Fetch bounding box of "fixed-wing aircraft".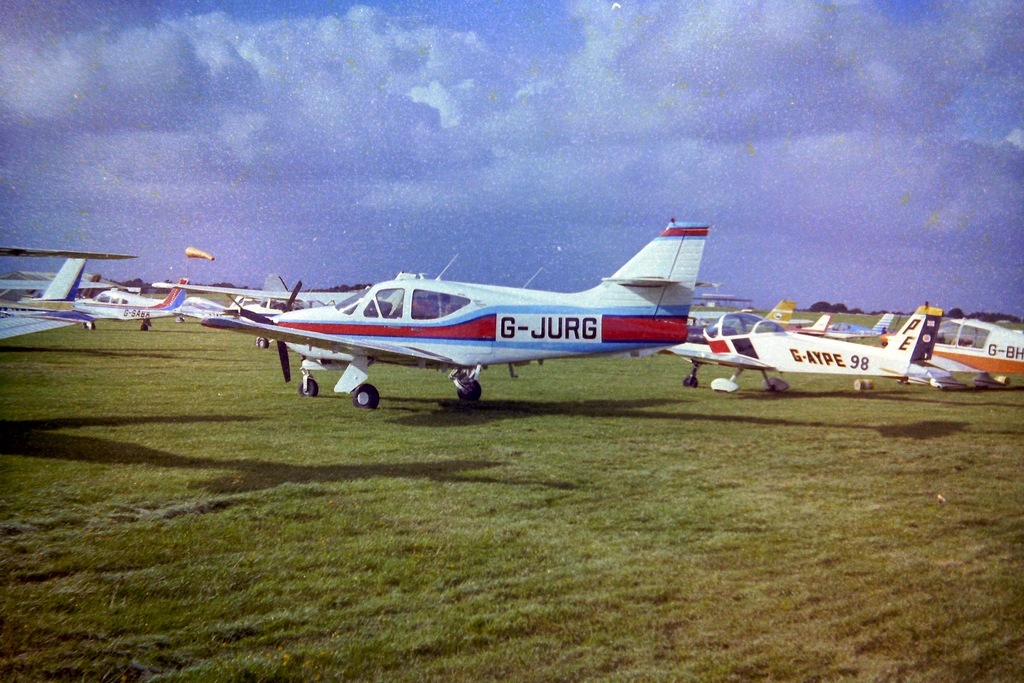
Bbox: [x1=72, y1=273, x2=191, y2=333].
